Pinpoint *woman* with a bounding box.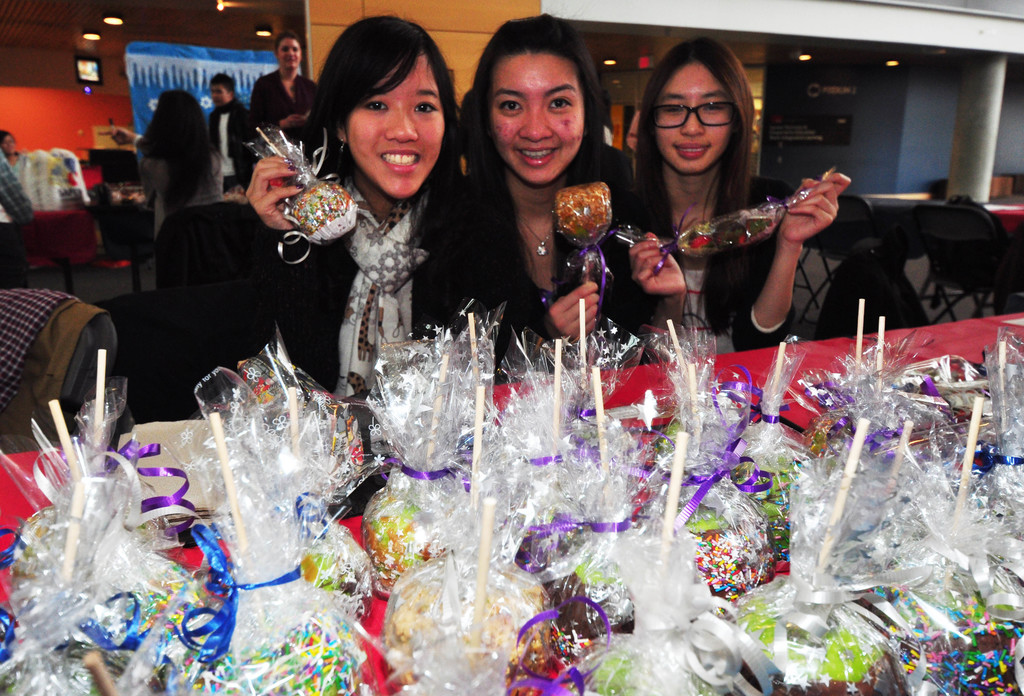
bbox=[0, 122, 35, 191].
